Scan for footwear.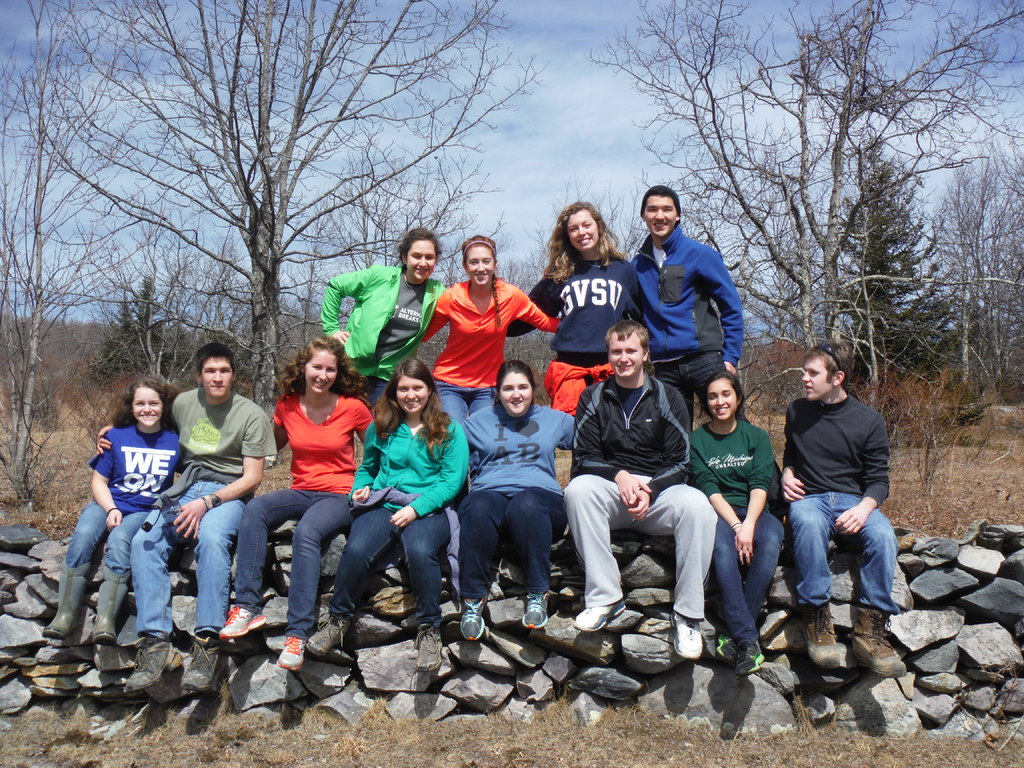
Scan result: <box>175,626,229,698</box>.
